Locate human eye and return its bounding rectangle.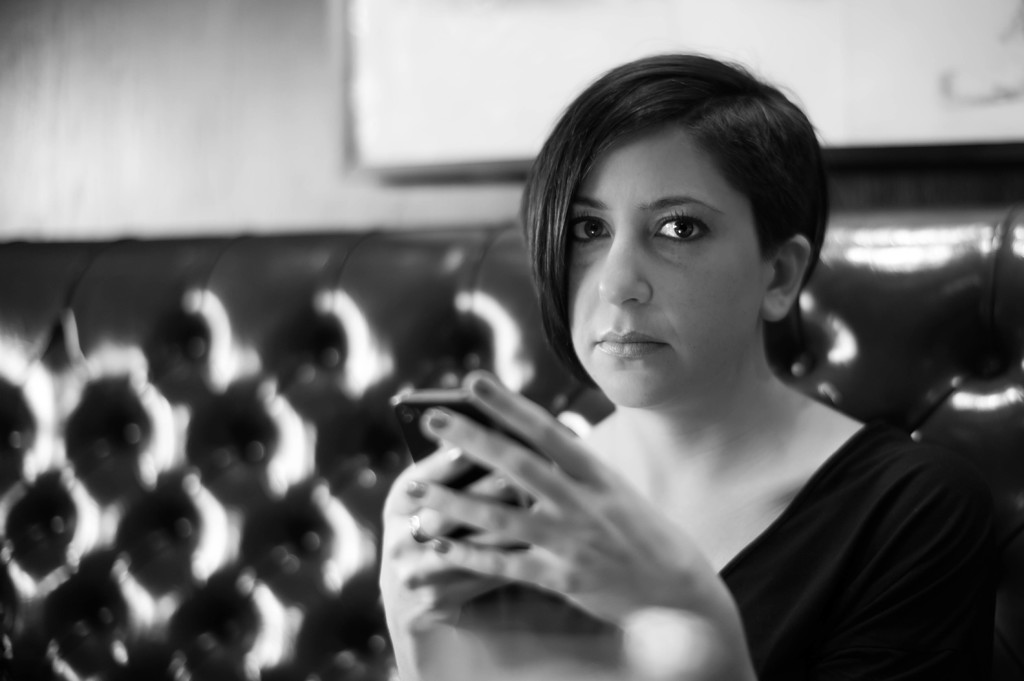
BBox(568, 212, 610, 247).
